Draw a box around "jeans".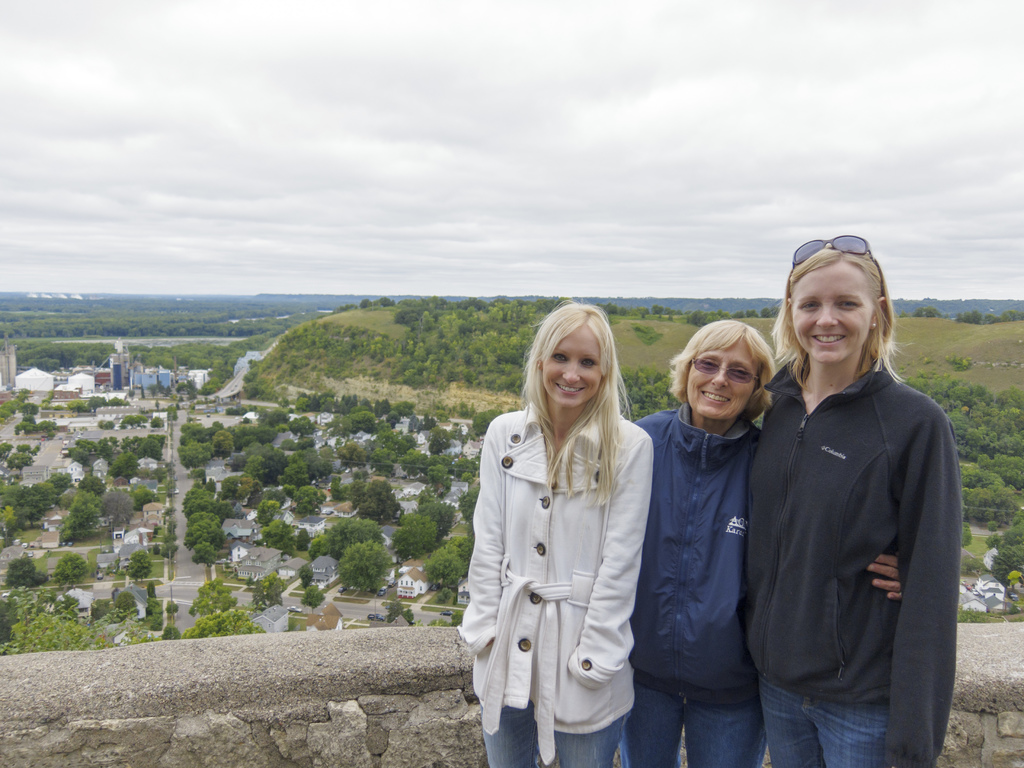
crop(621, 684, 764, 767).
